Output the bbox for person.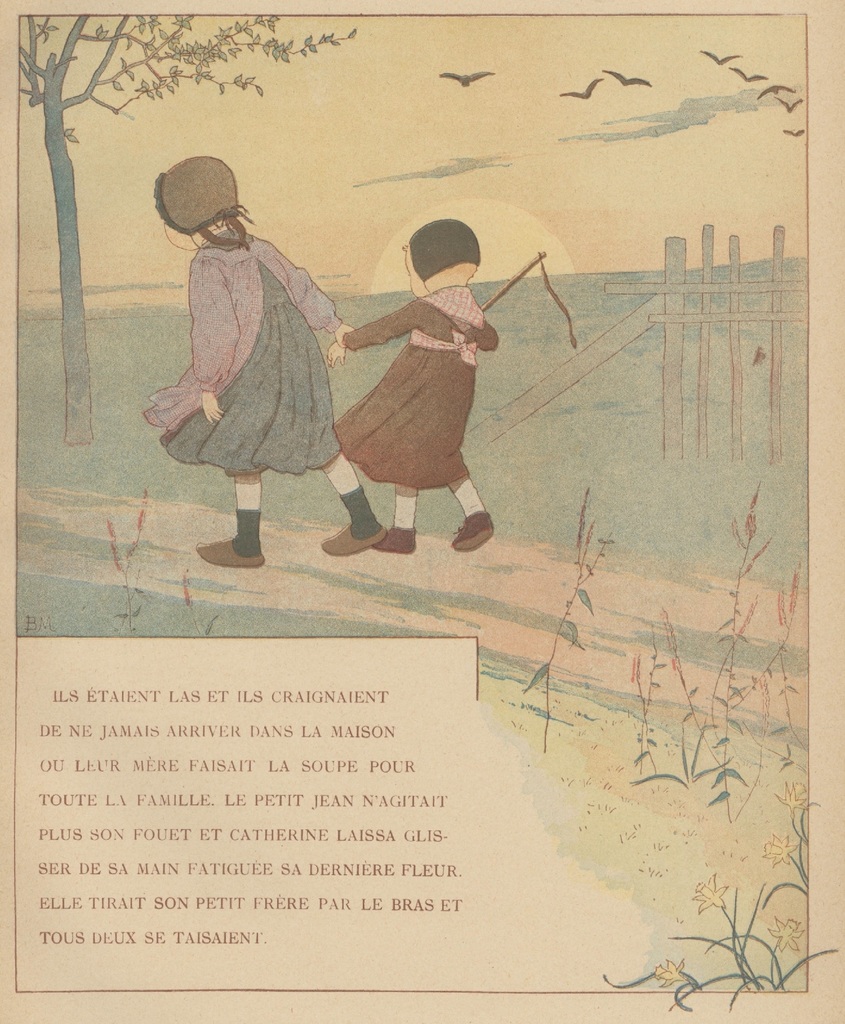
135 149 383 573.
